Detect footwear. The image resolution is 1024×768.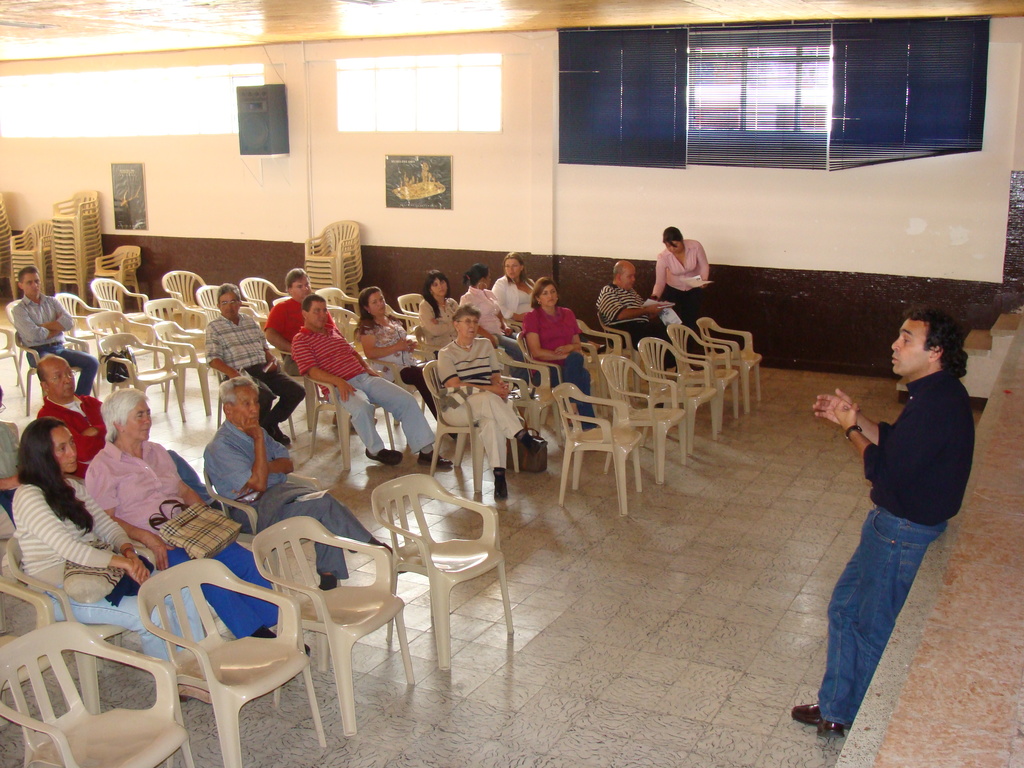
crop(366, 447, 408, 468).
